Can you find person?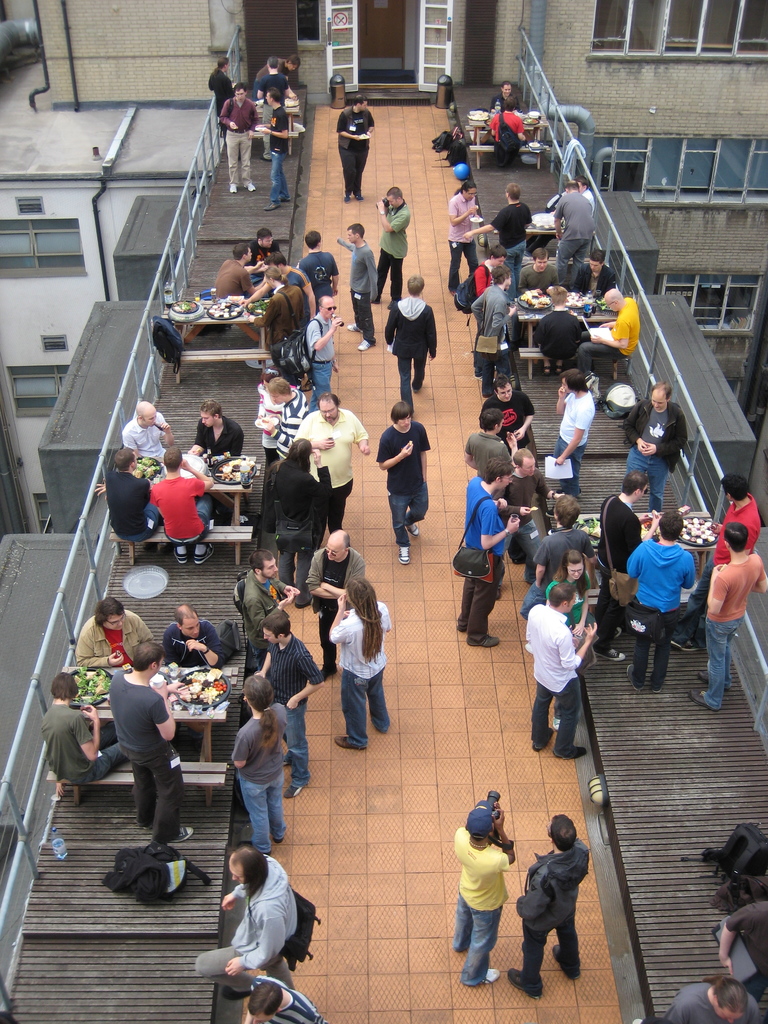
Yes, bounding box: [left=44, top=676, right=129, bottom=794].
